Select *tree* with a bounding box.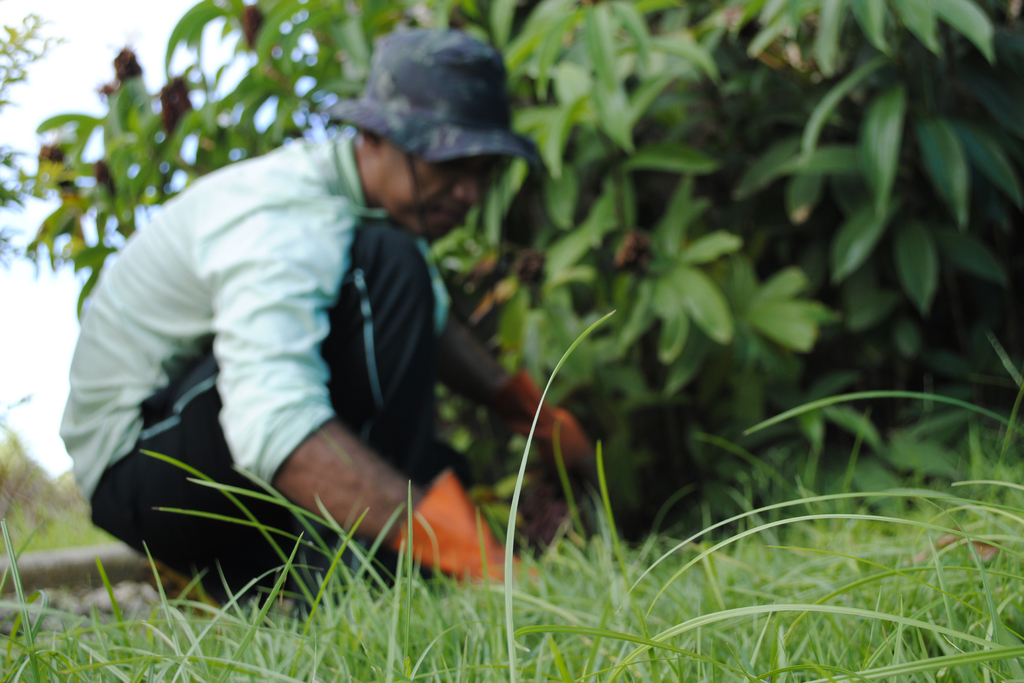
x1=0, y1=0, x2=914, y2=608.
